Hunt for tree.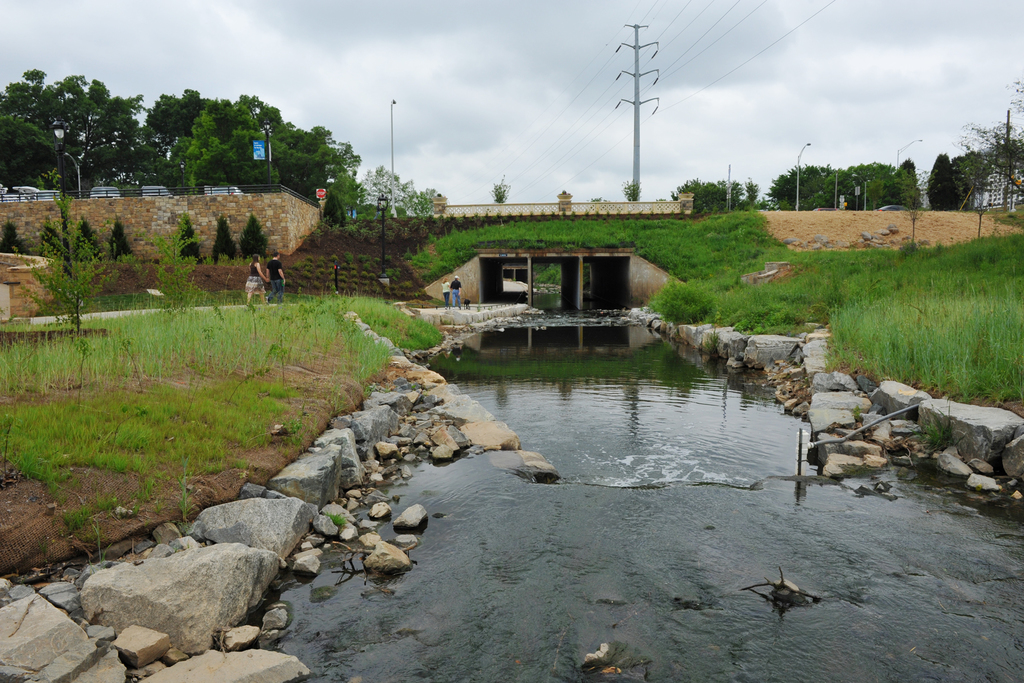
Hunted down at bbox=[672, 174, 772, 207].
